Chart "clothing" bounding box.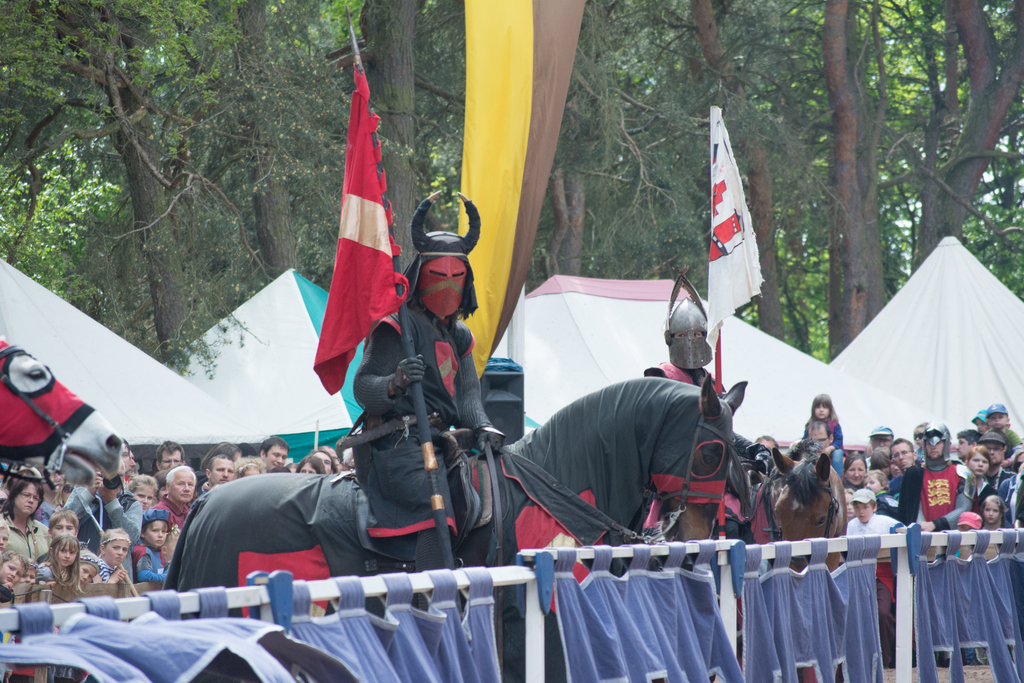
Charted: <box>57,480,150,557</box>.
